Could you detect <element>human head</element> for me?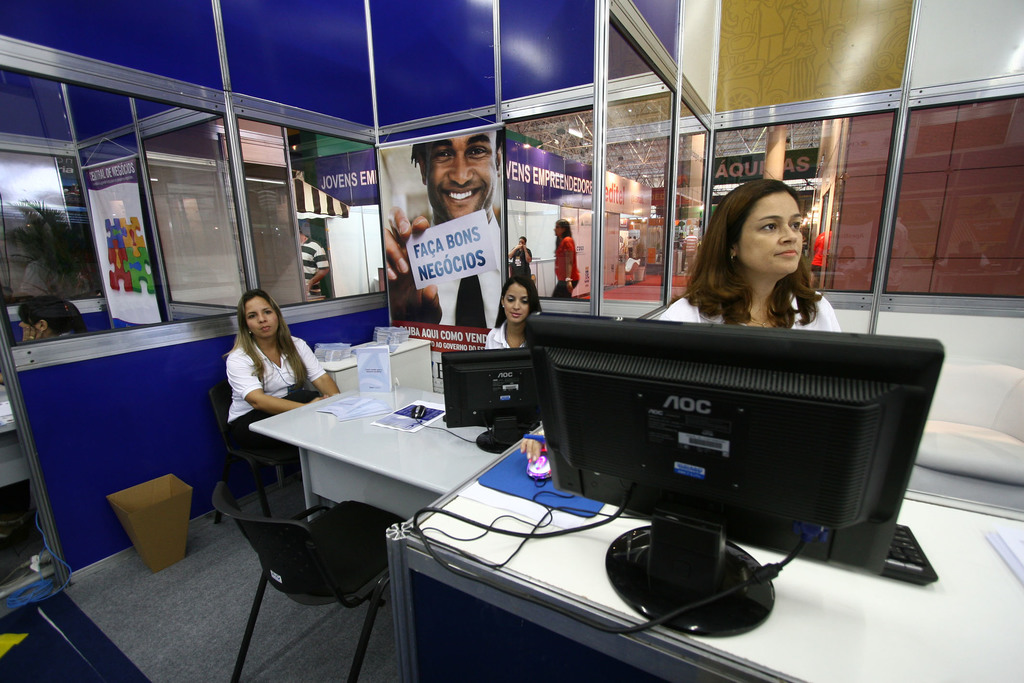
Detection result: bbox=(556, 217, 569, 240).
